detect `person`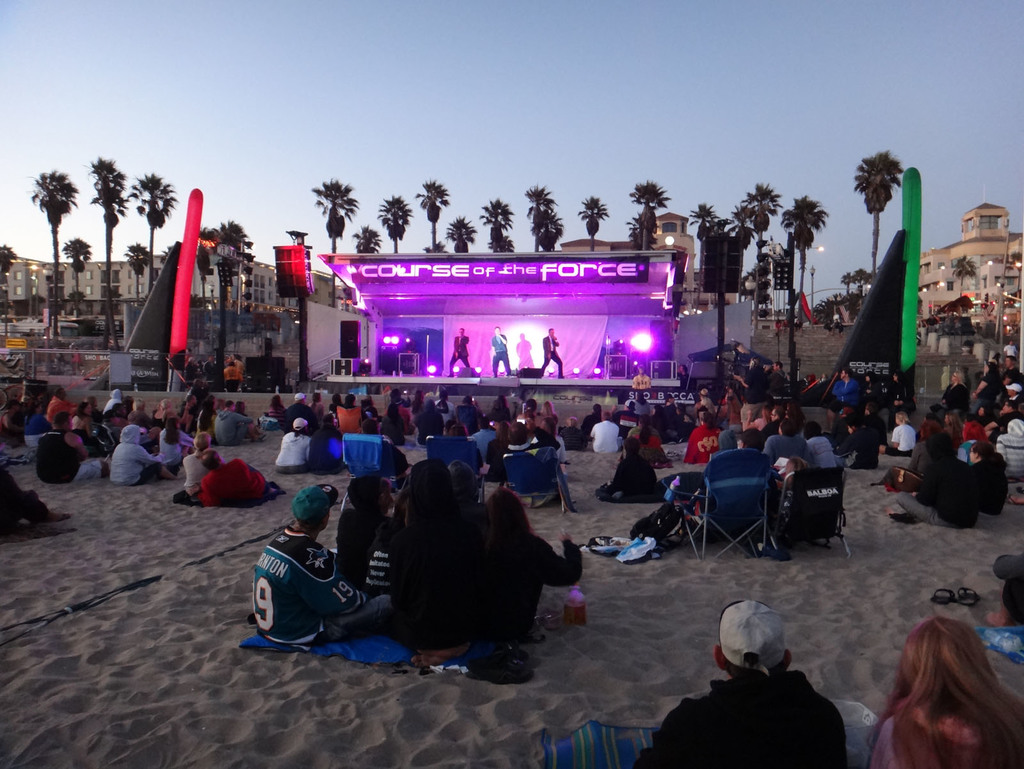
537:328:568:370
